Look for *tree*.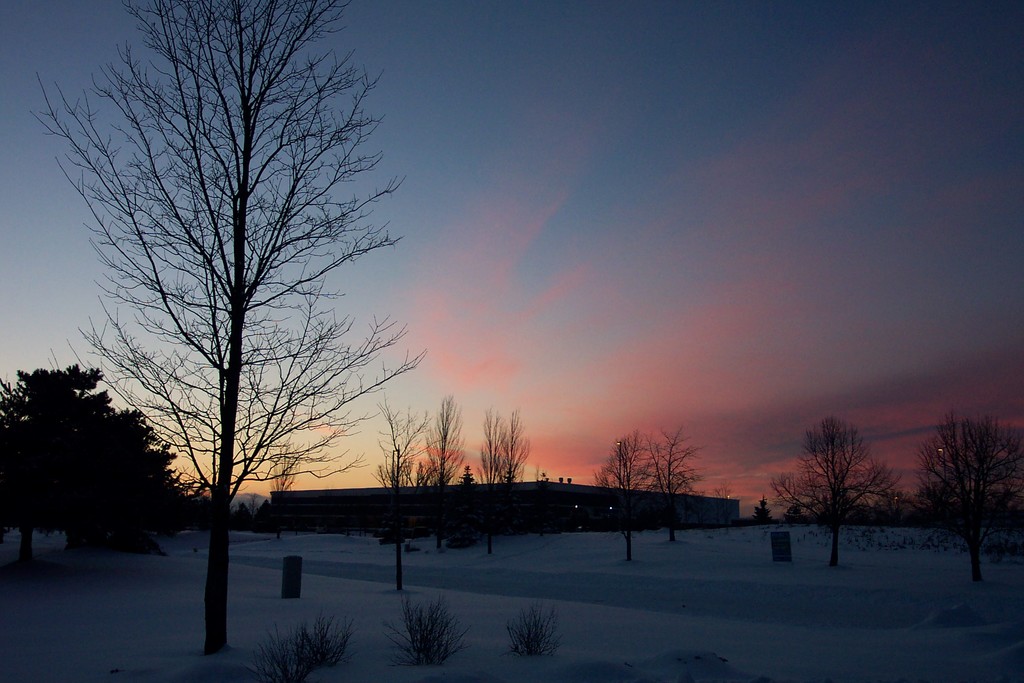
Found: BBox(640, 426, 705, 555).
